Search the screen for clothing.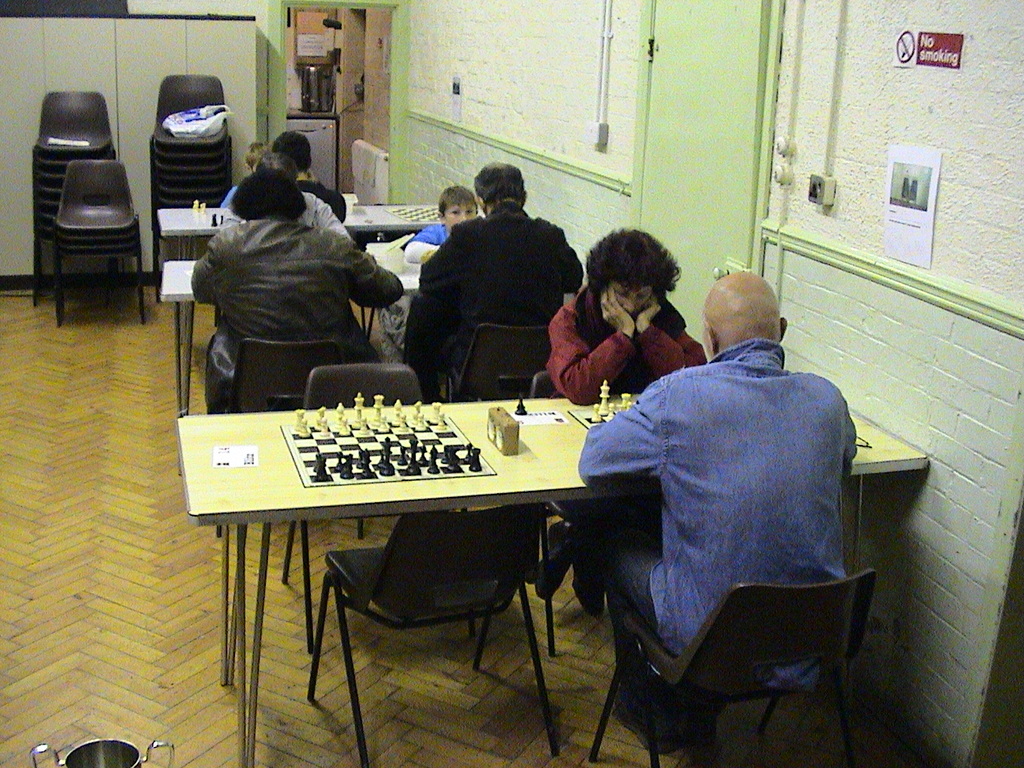
Found at box=[550, 271, 704, 578].
